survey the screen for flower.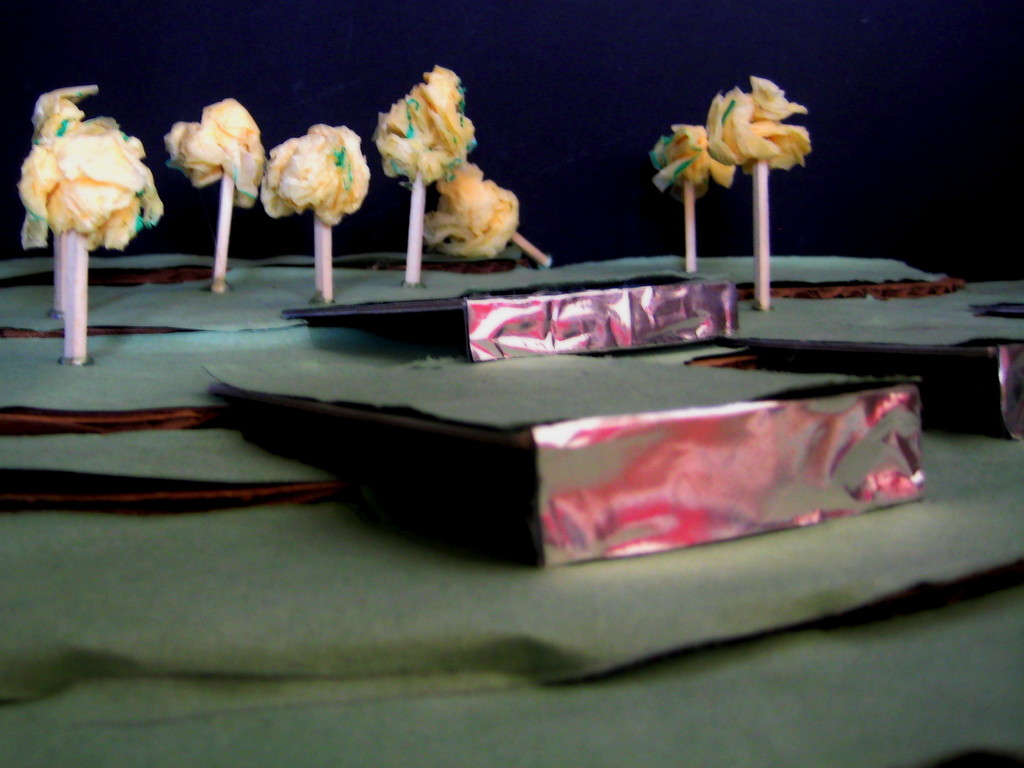
Survey found: 705 74 814 172.
